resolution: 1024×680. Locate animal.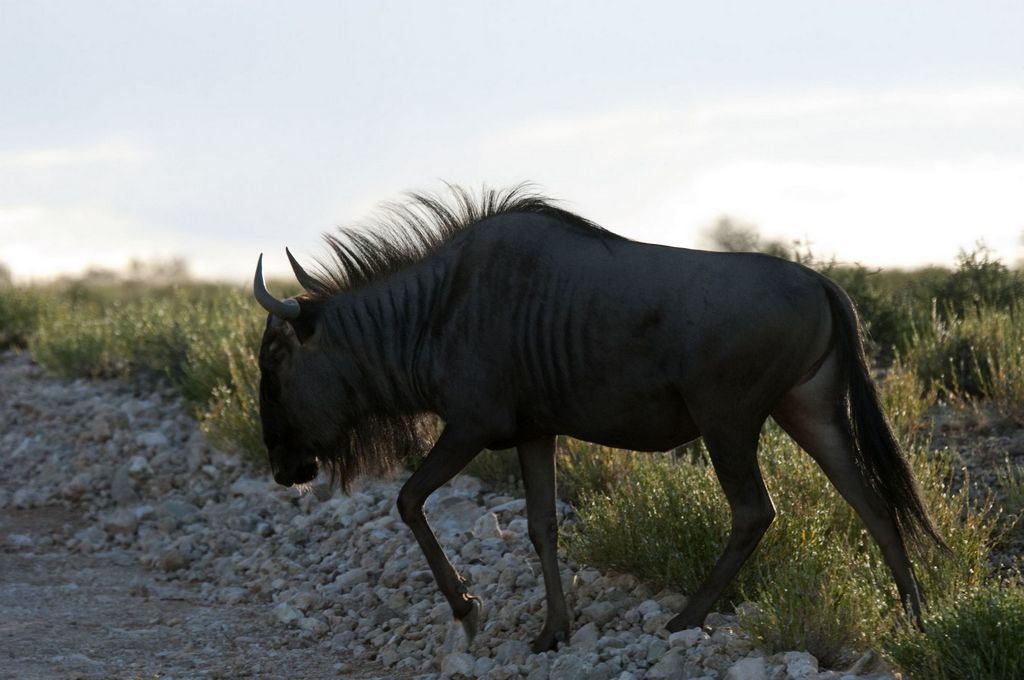
254,179,956,651.
